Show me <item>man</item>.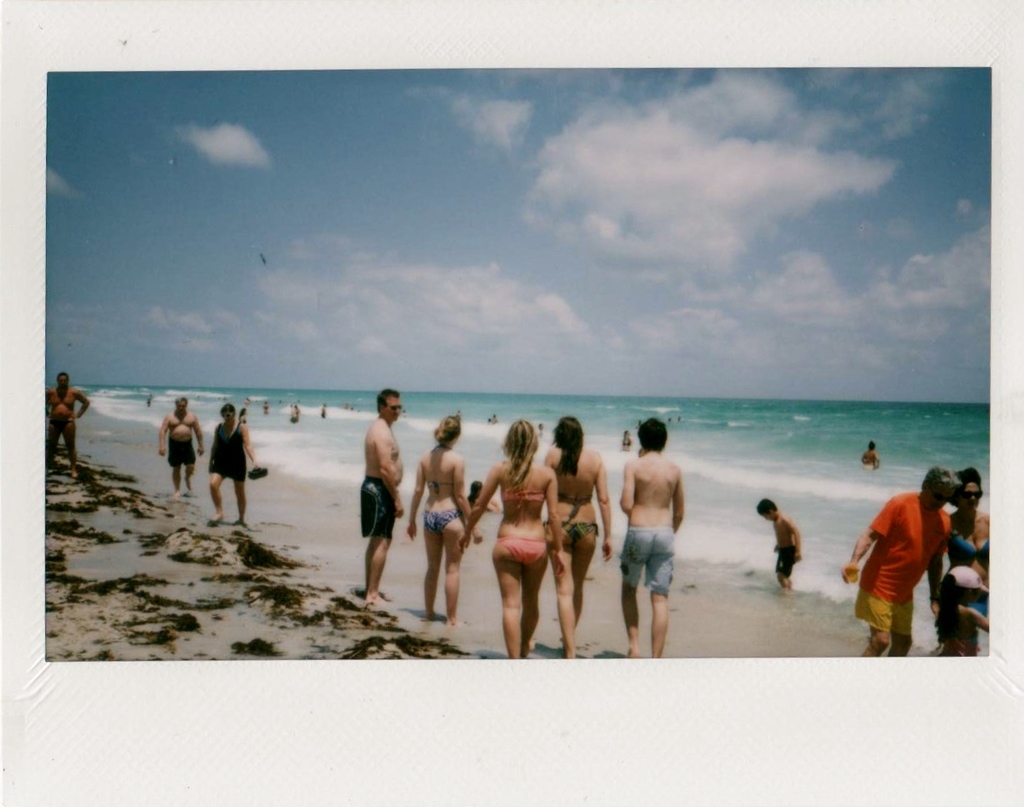
<item>man</item> is here: locate(615, 408, 688, 658).
